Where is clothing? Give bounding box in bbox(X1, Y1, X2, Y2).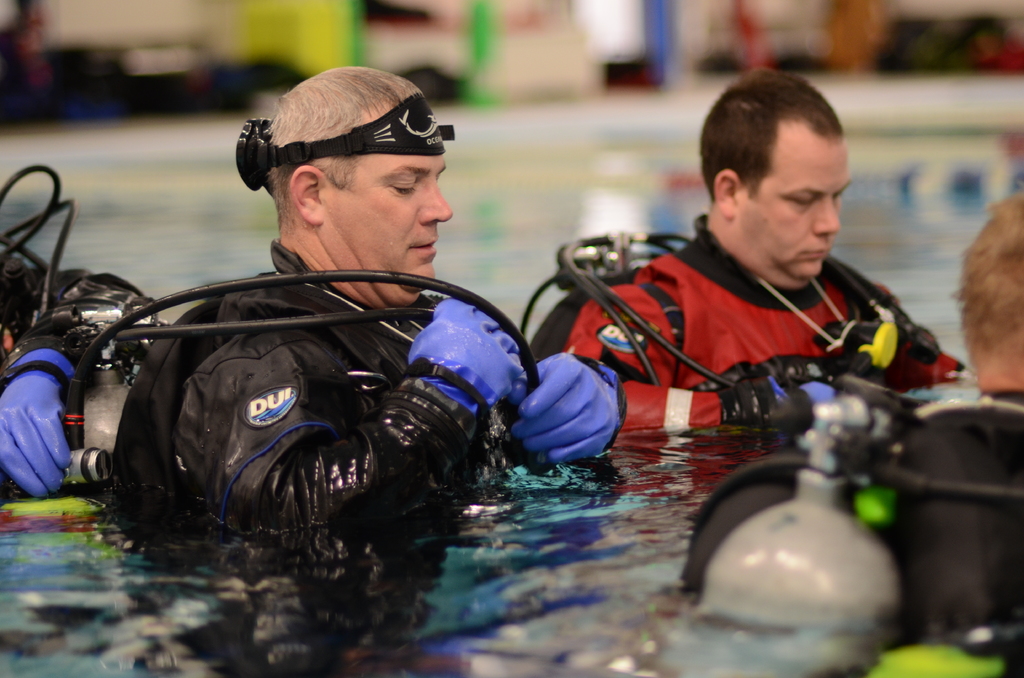
bbox(175, 245, 614, 566).
